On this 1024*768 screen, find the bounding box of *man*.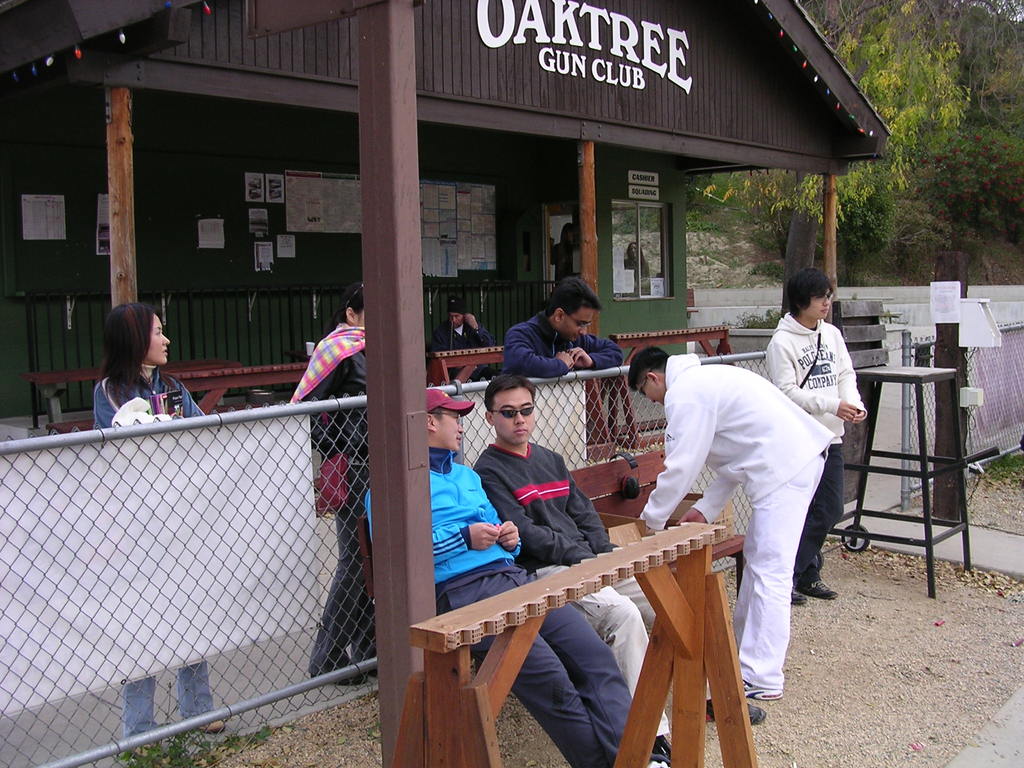
Bounding box: [x1=430, y1=293, x2=501, y2=382].
